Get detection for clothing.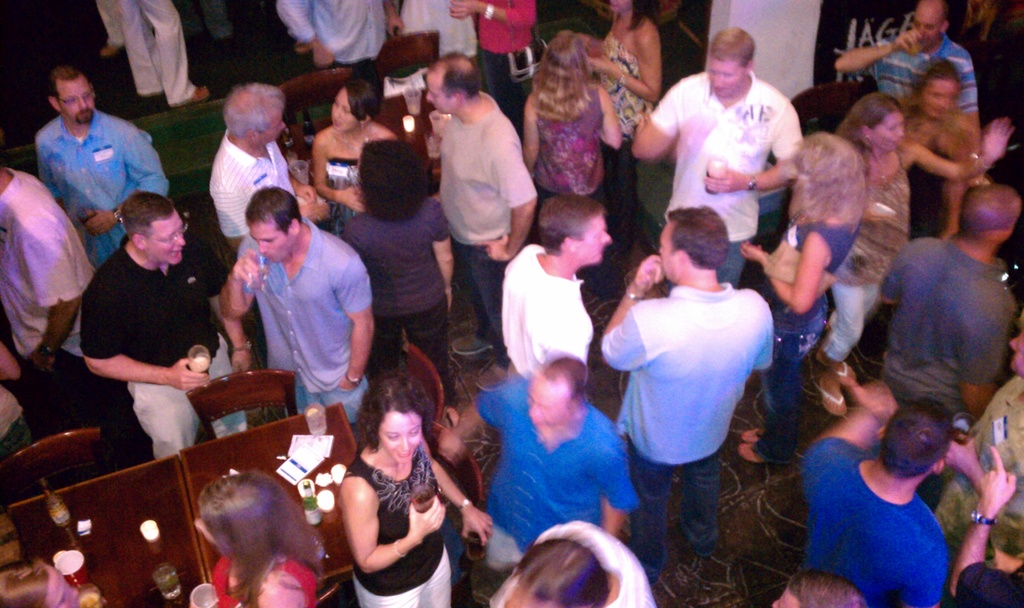
Detection: <region>598, 26, 666, 254</region>.
